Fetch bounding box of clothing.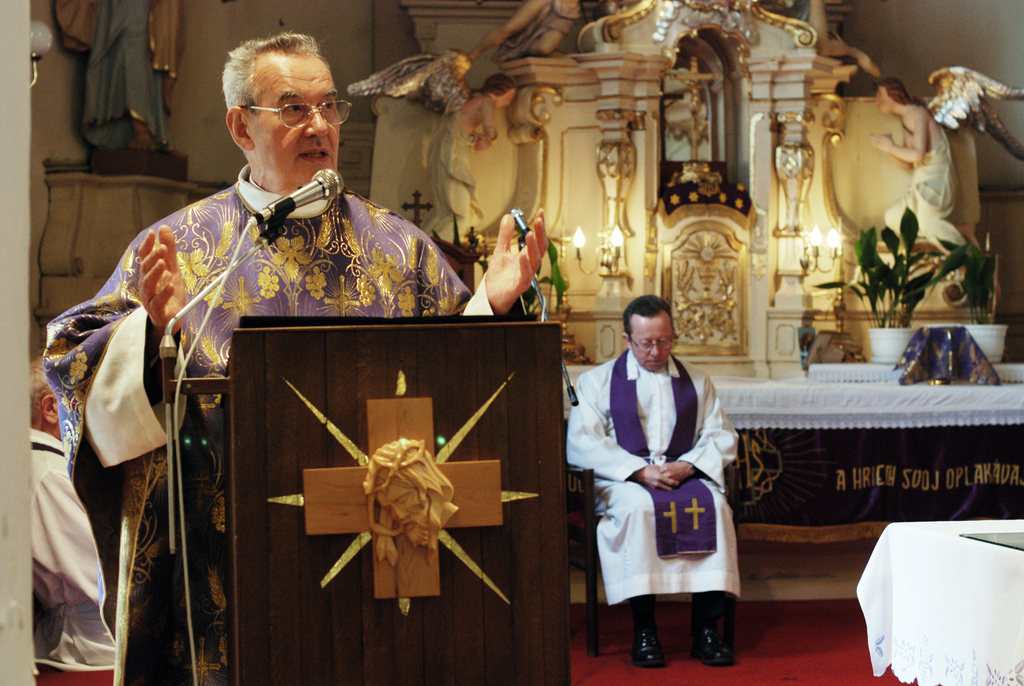
Bbox: 34 435 119 671.
